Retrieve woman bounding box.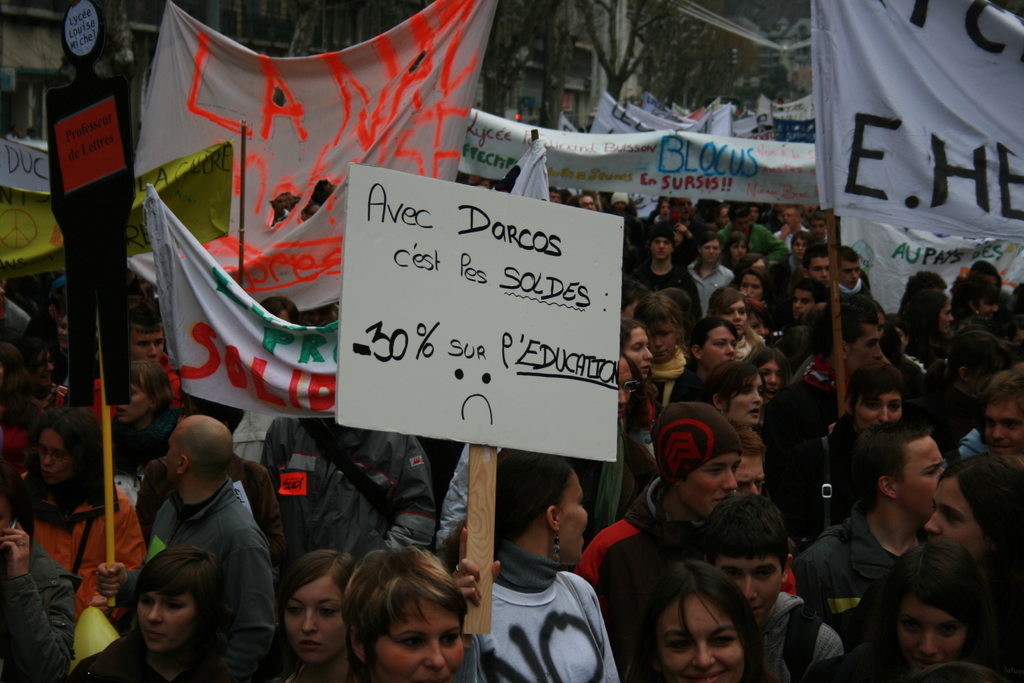
Bounding box: left=350, top=538, right=459, bottom=682.
